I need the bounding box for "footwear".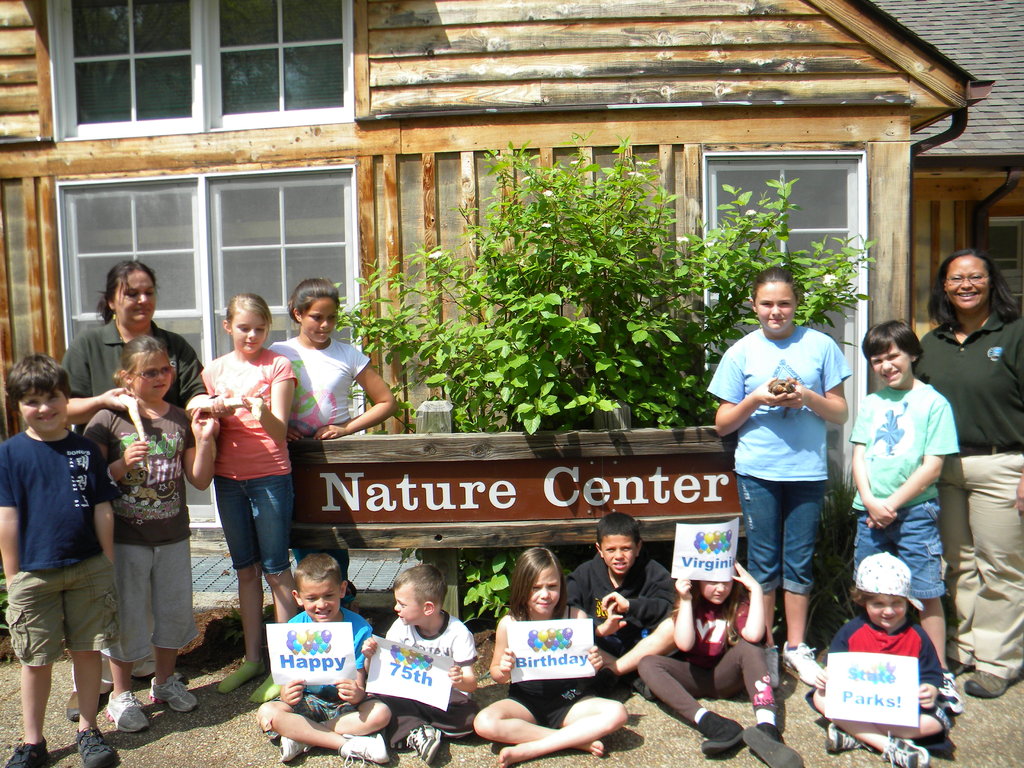
Here it is: locate(272, 726, 312, 763).
